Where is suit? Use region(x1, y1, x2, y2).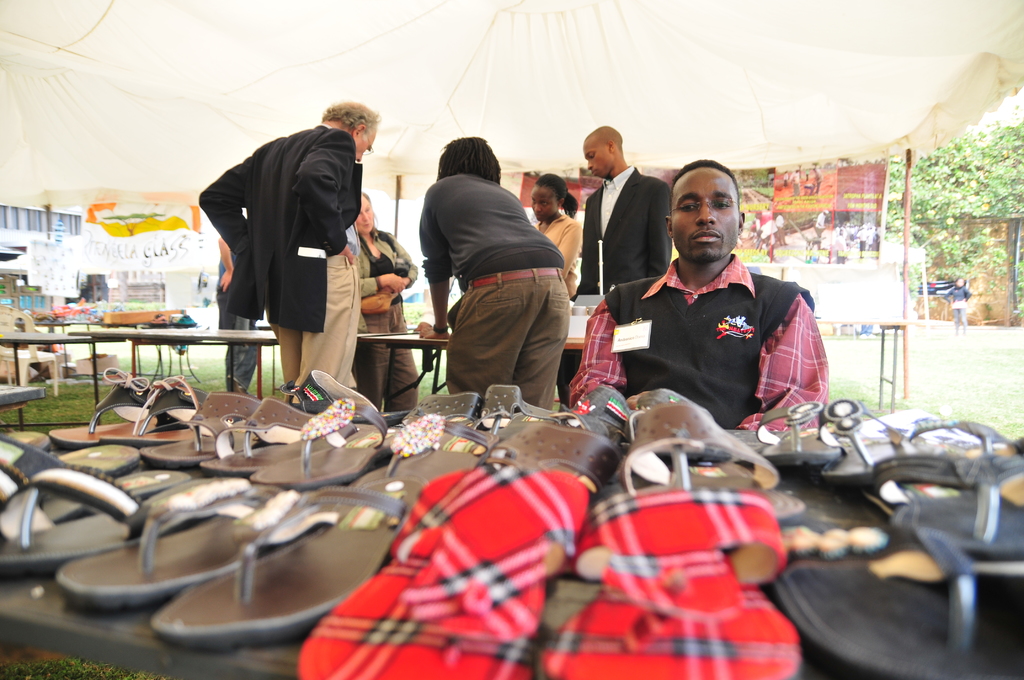
region(596, 140, 678, 302).
